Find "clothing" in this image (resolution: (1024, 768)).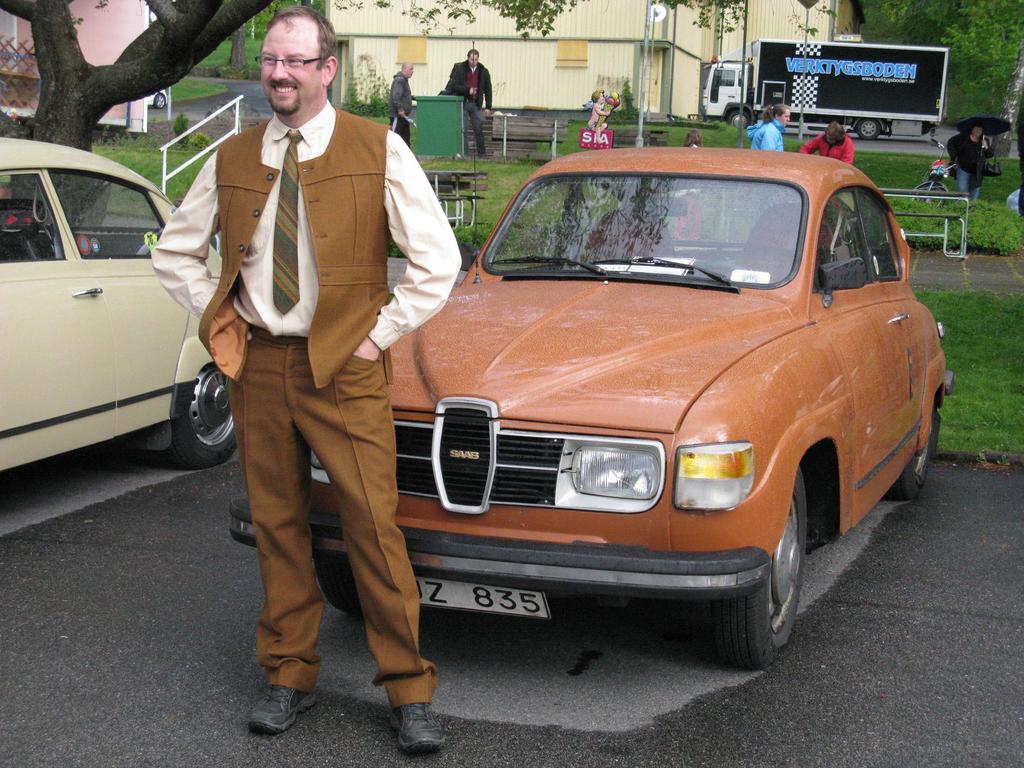
bbox=(397, 72, 412, 146).
